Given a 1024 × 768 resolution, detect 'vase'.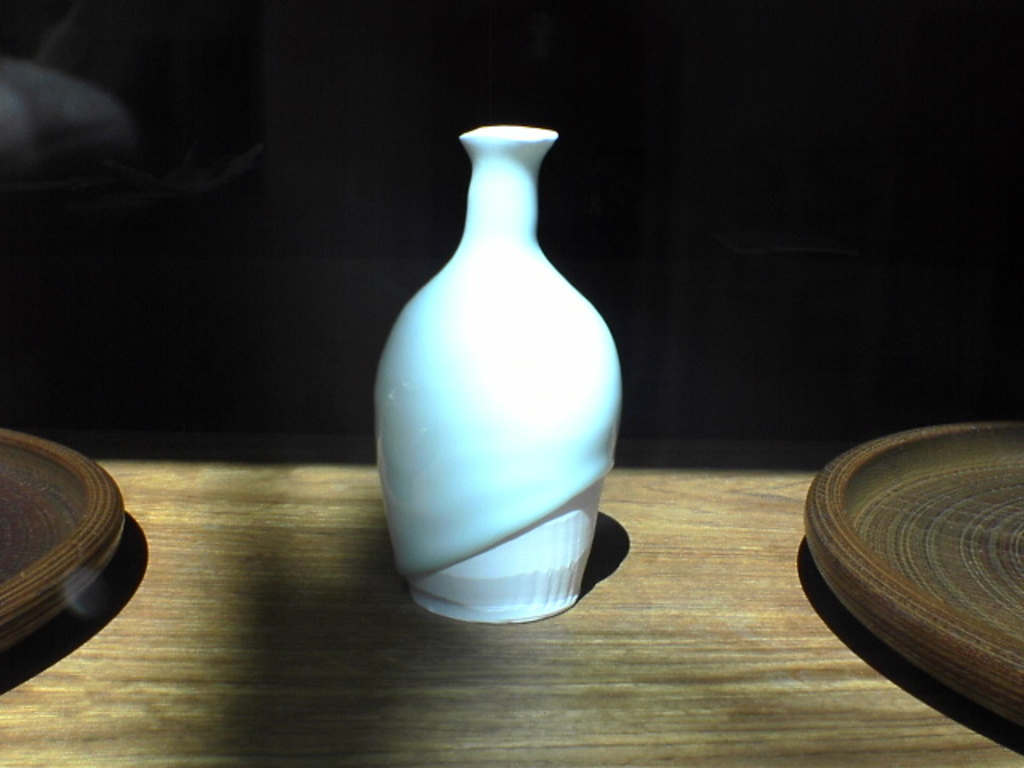
region(371, 122, 622, 624).
